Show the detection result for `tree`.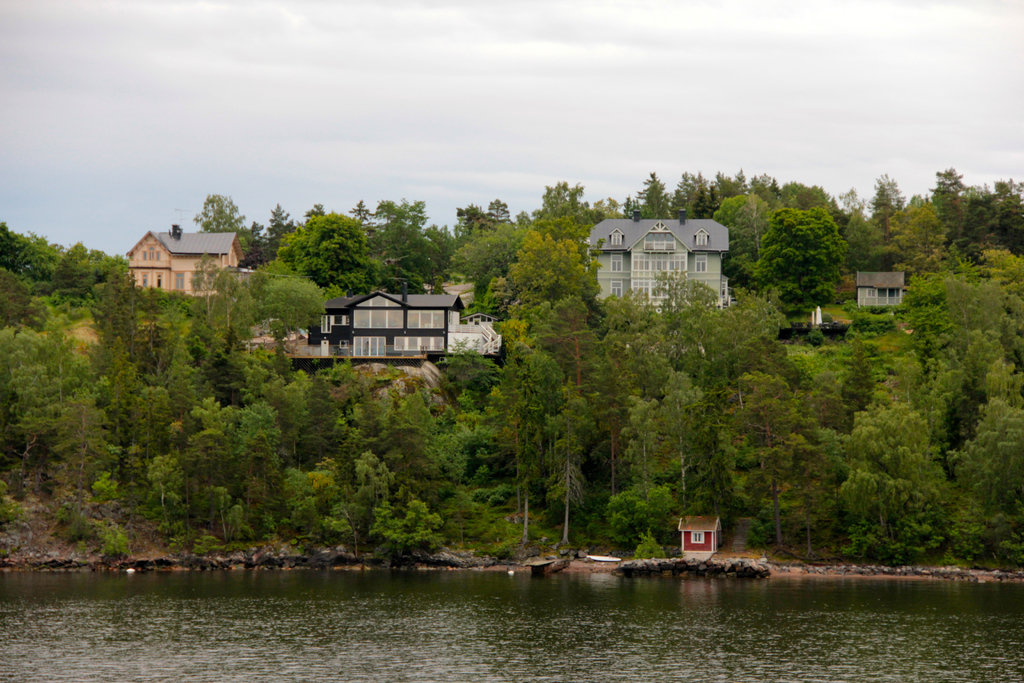
detection(392, 495, 454, 549).
